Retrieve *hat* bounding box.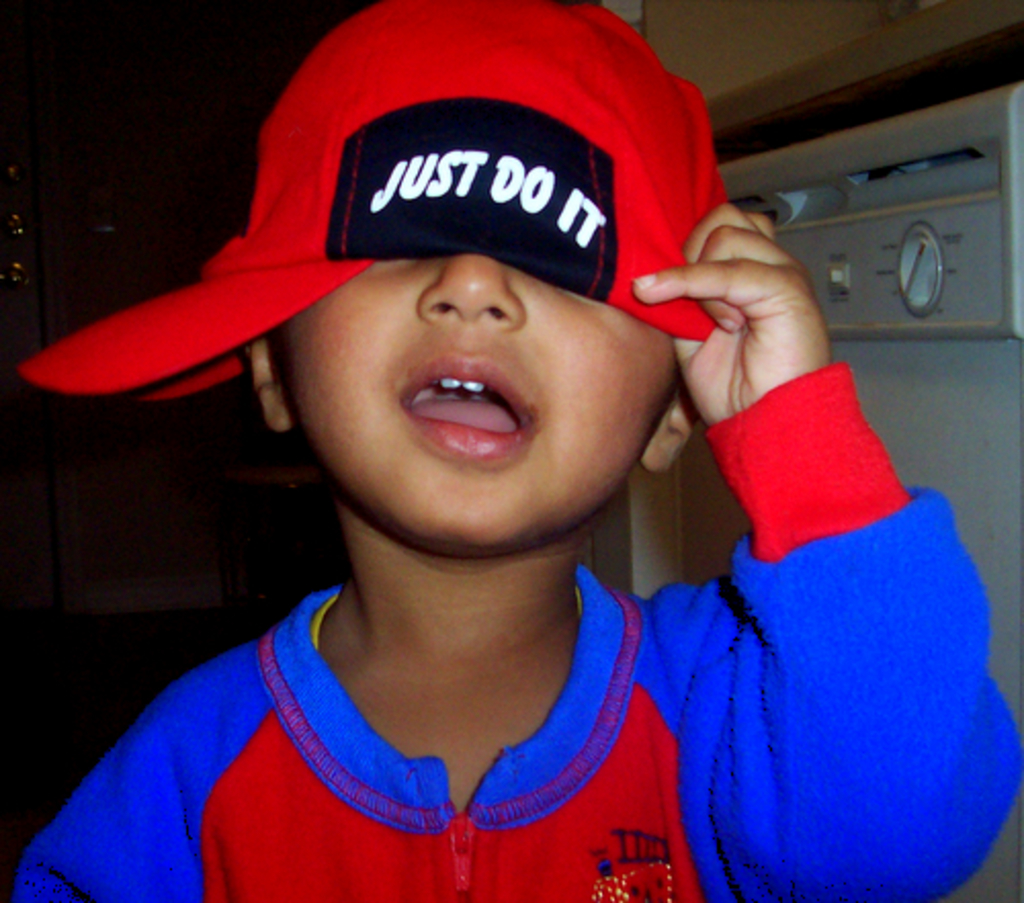
Bounding box: left=10, top=0, right=729, bottom=403.
